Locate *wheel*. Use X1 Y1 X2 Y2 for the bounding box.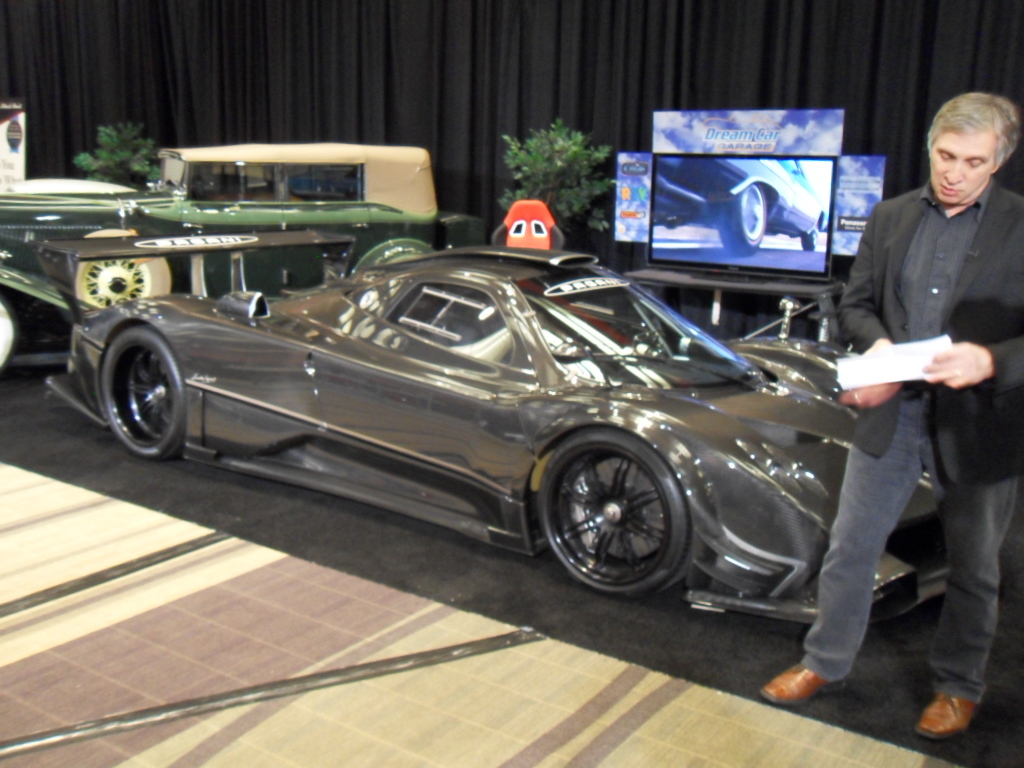
105 327 184 462.
